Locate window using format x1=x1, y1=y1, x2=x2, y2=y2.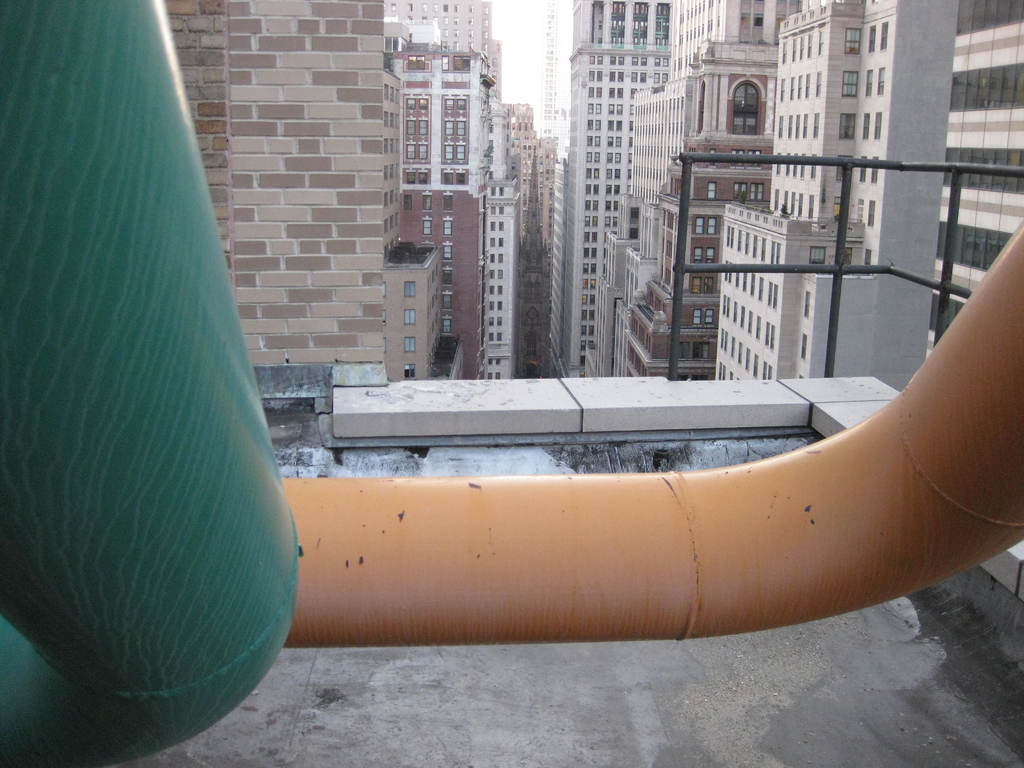
x1=456, y1=100, x2=467, y2=108.
